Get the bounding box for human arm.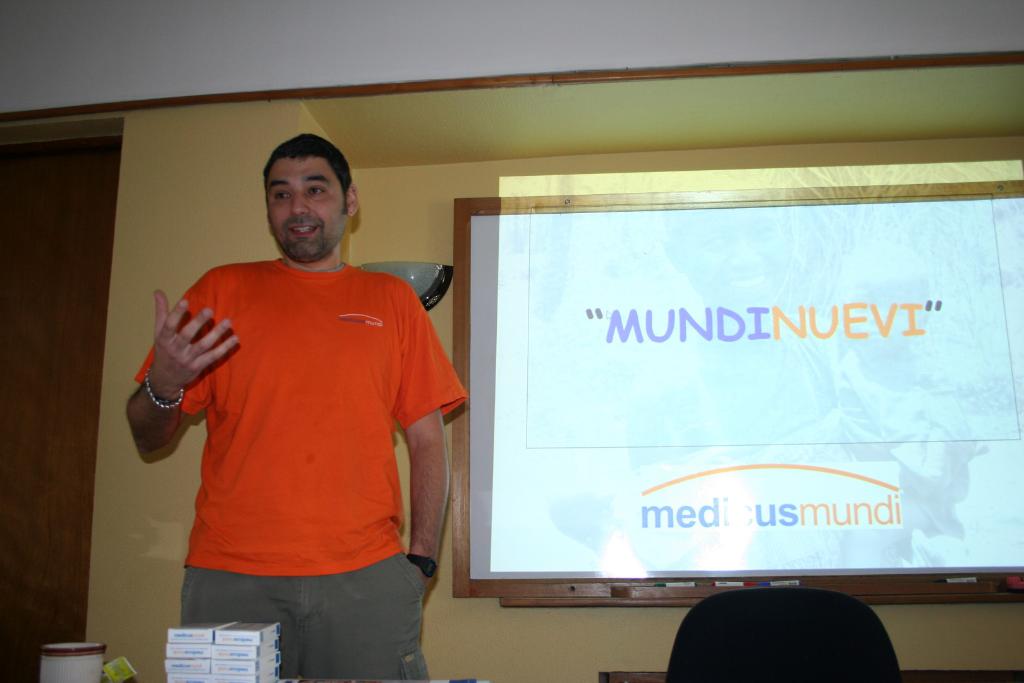
box=[126, 290, 243, 454].
